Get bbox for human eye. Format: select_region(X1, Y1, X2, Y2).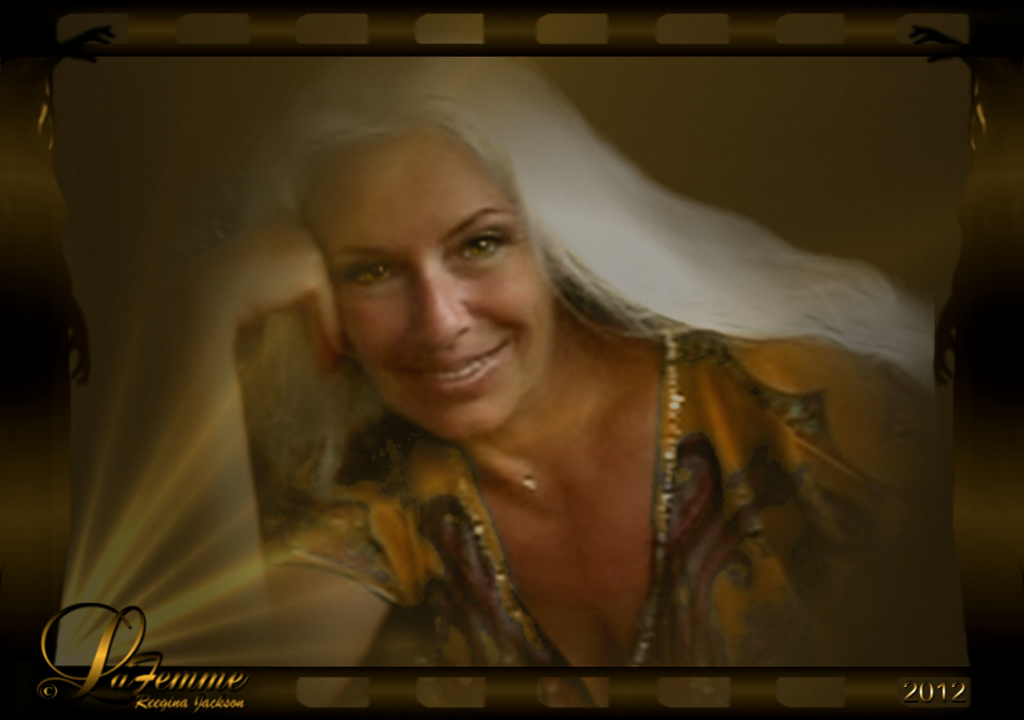
select_region(437, 200, 519, 284).
